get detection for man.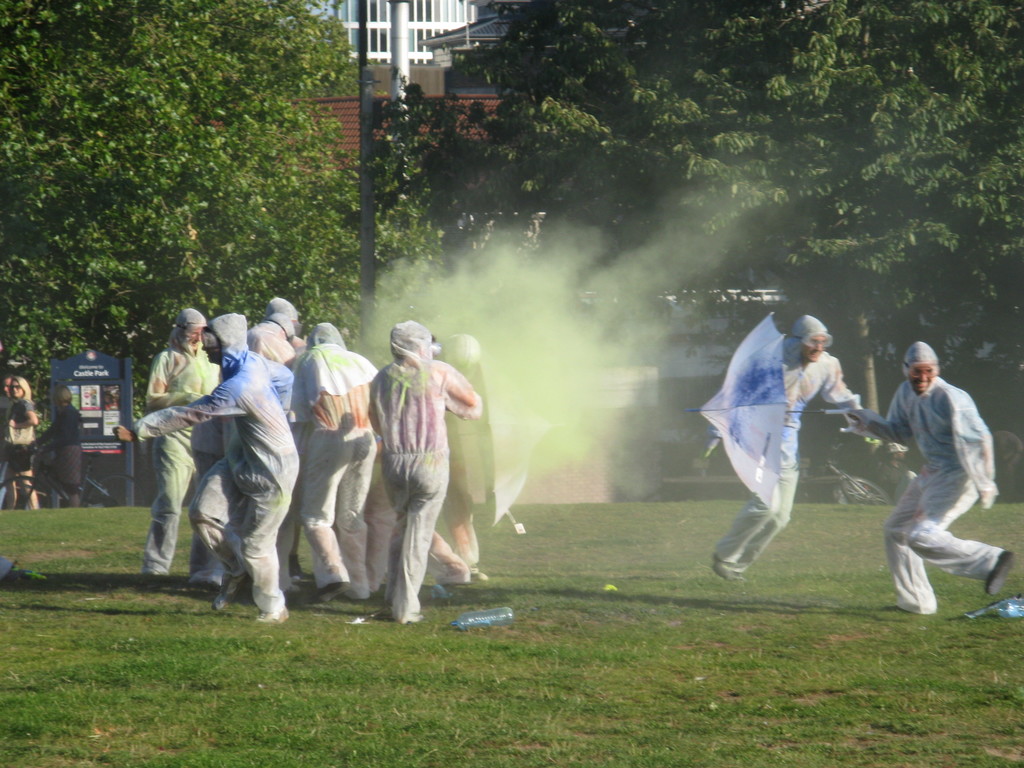
Detection: BBox(268, 301, 350, 607).
